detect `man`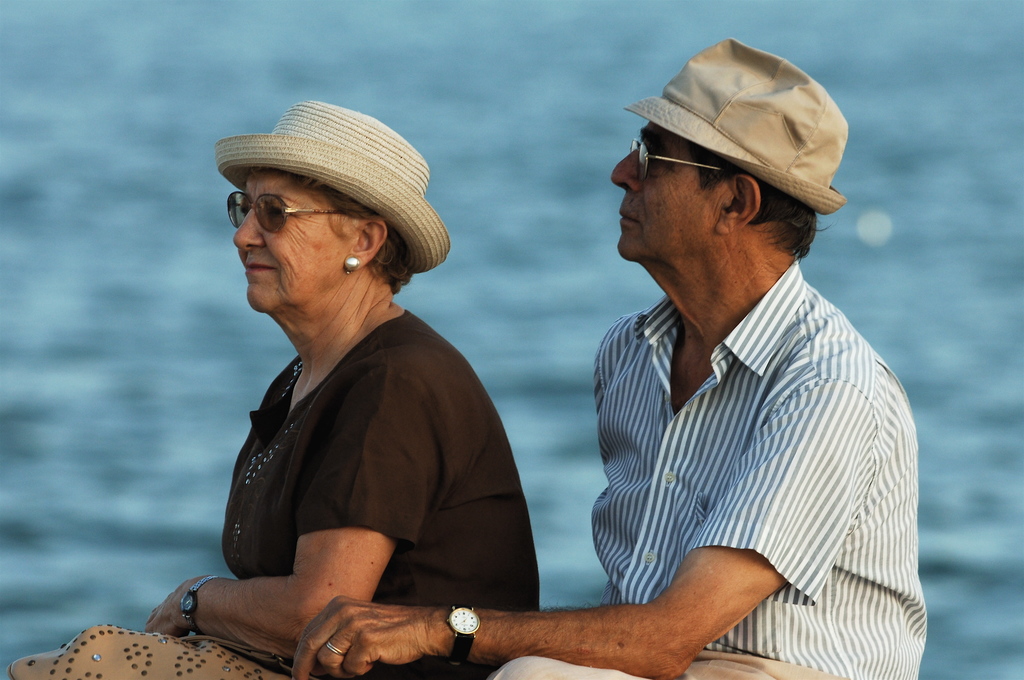
Rect(369, 71, 880, 668)
